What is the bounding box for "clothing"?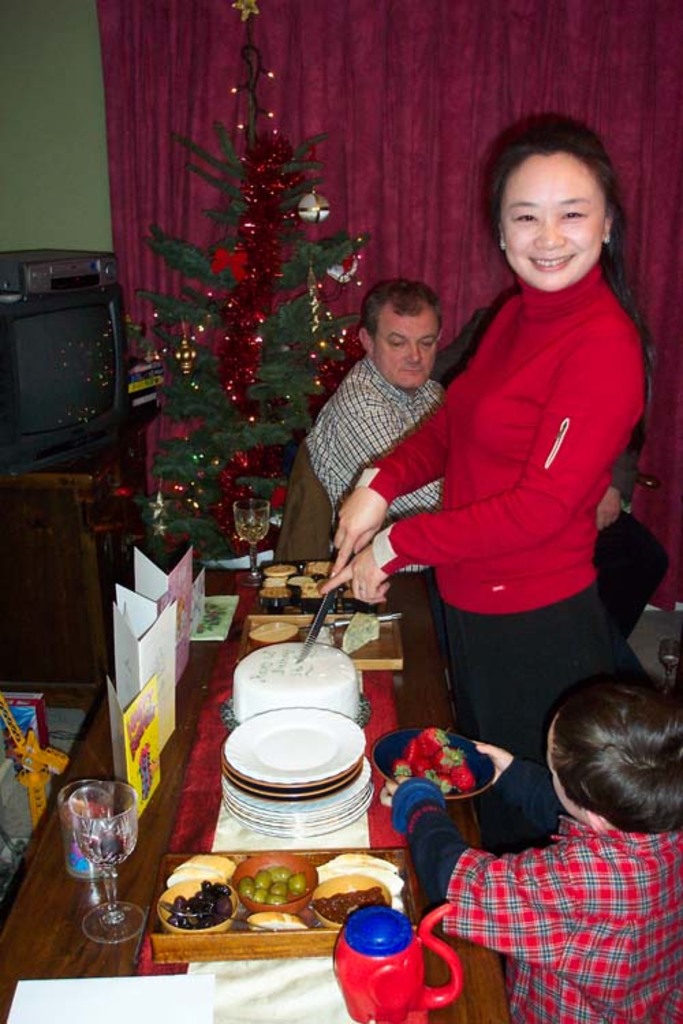
(left=305, top=348, right=458, bottom=534).
